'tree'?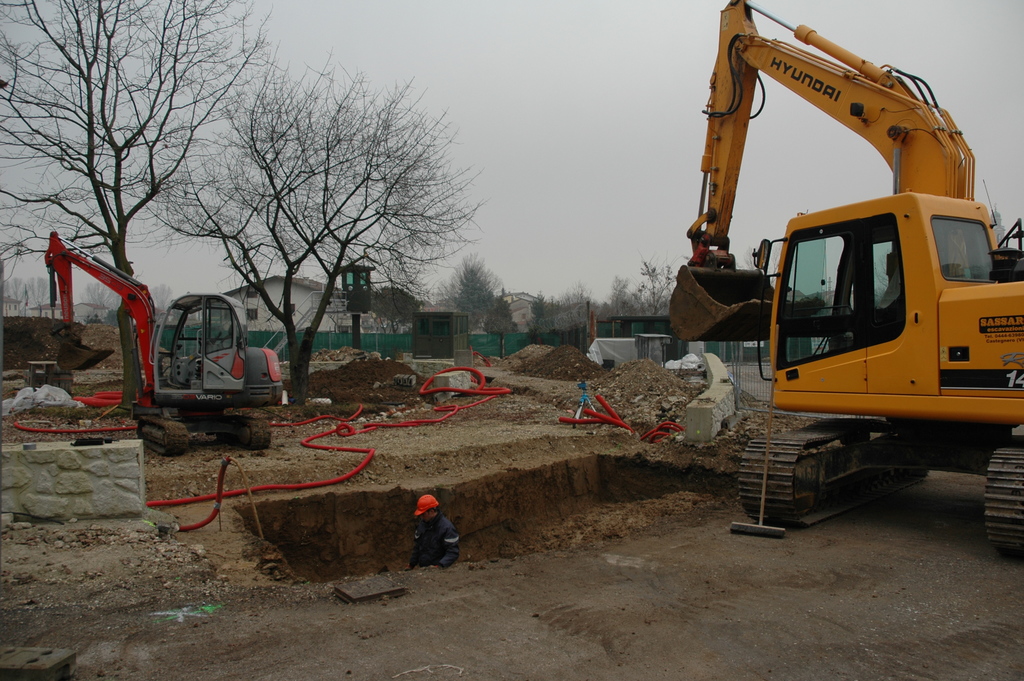
(348,265,417,331)
